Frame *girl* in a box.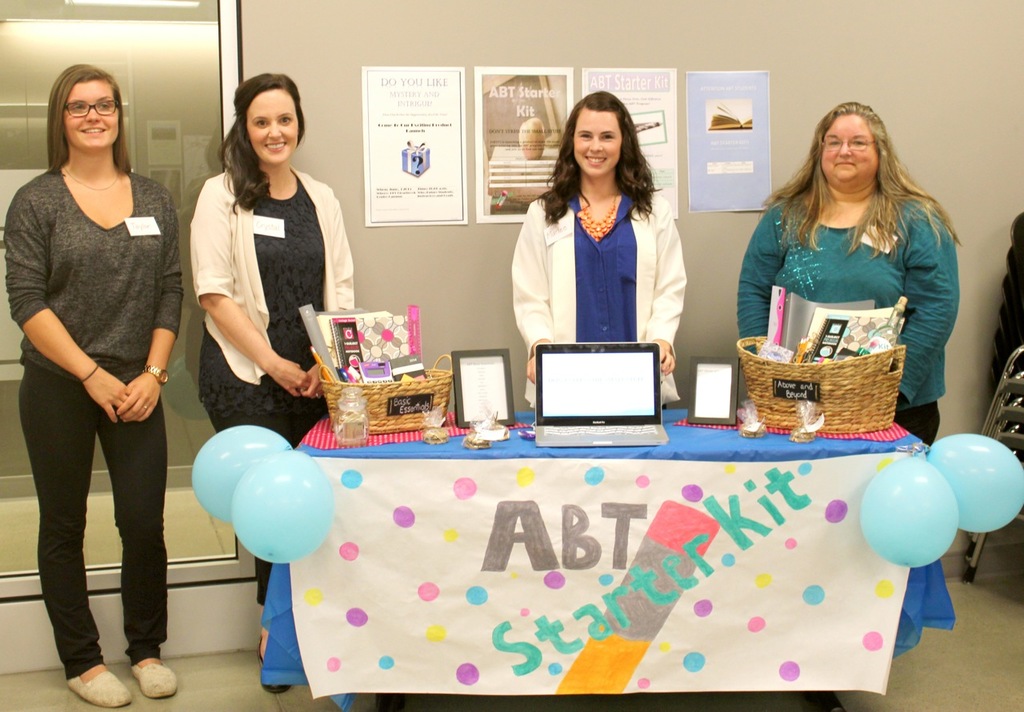
l=508, t=89, r=682, b=410.
